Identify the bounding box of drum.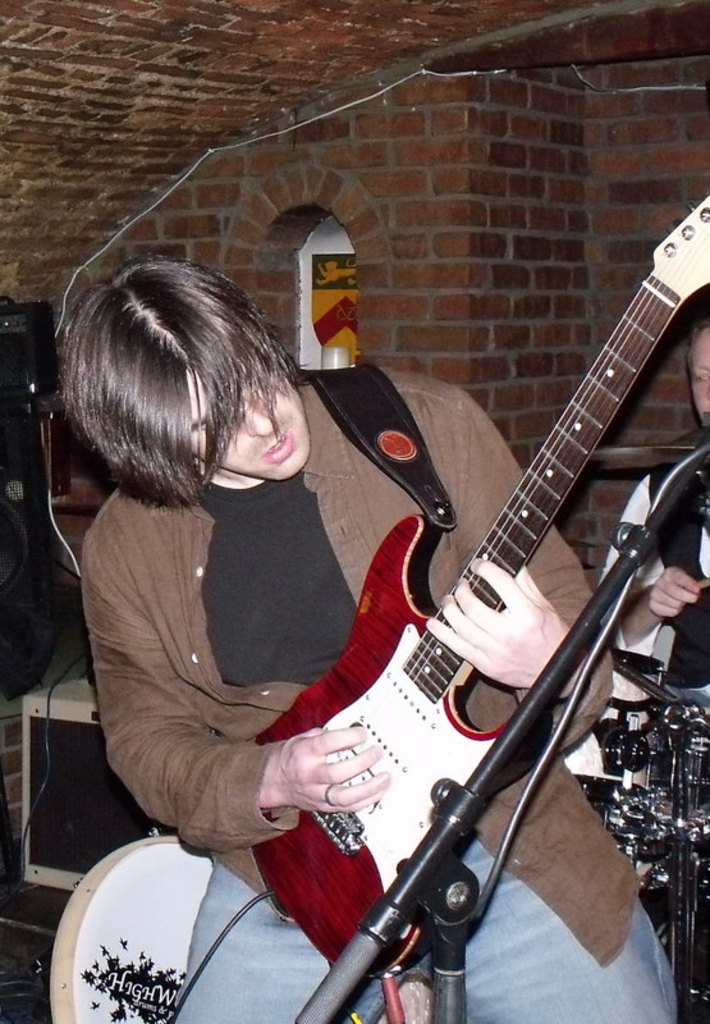
[63, 842, 207, 1023].
